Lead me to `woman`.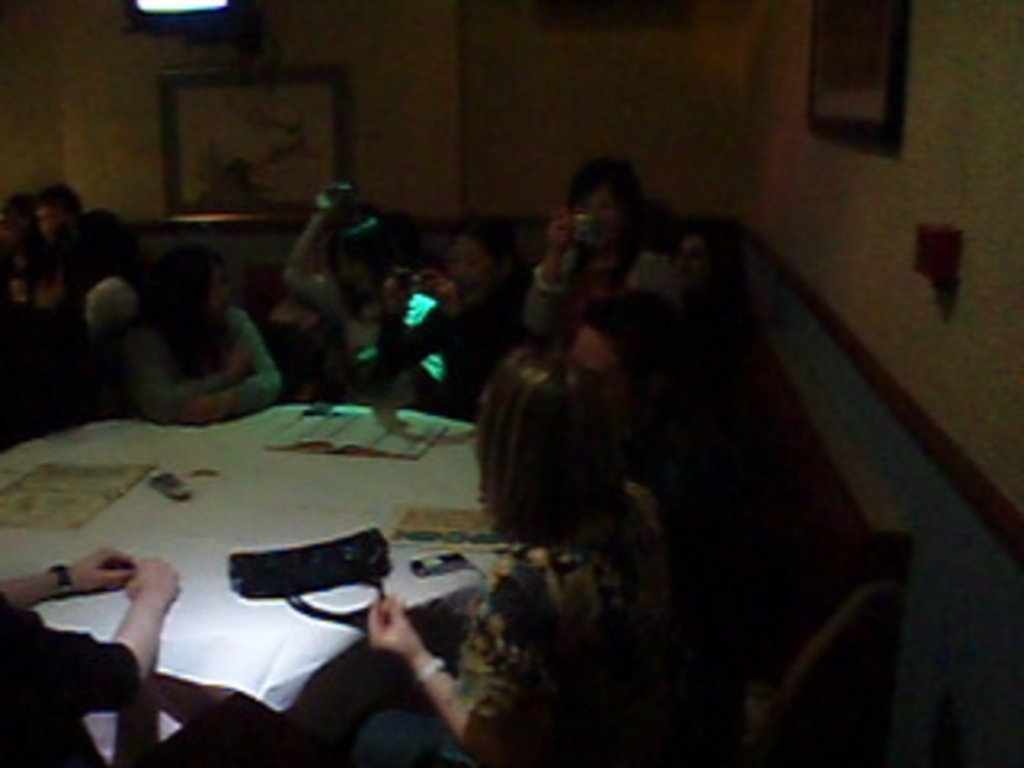
Lead to box(518, 154, 682, 349).
